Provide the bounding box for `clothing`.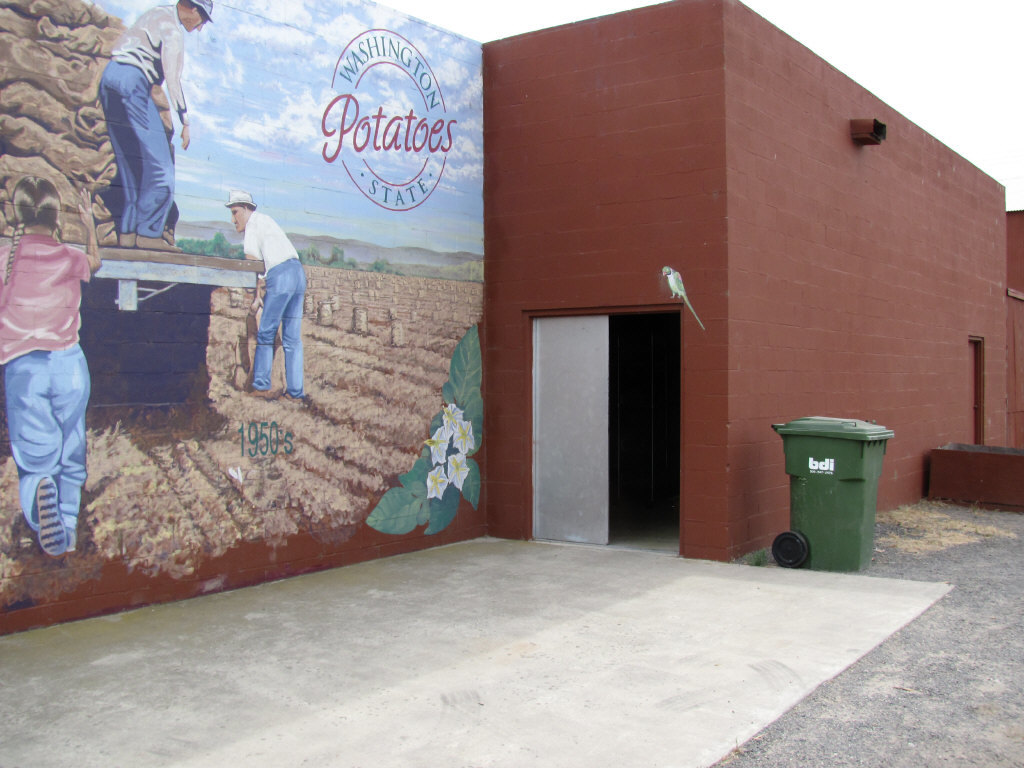
(0, 224, 98, 539).
